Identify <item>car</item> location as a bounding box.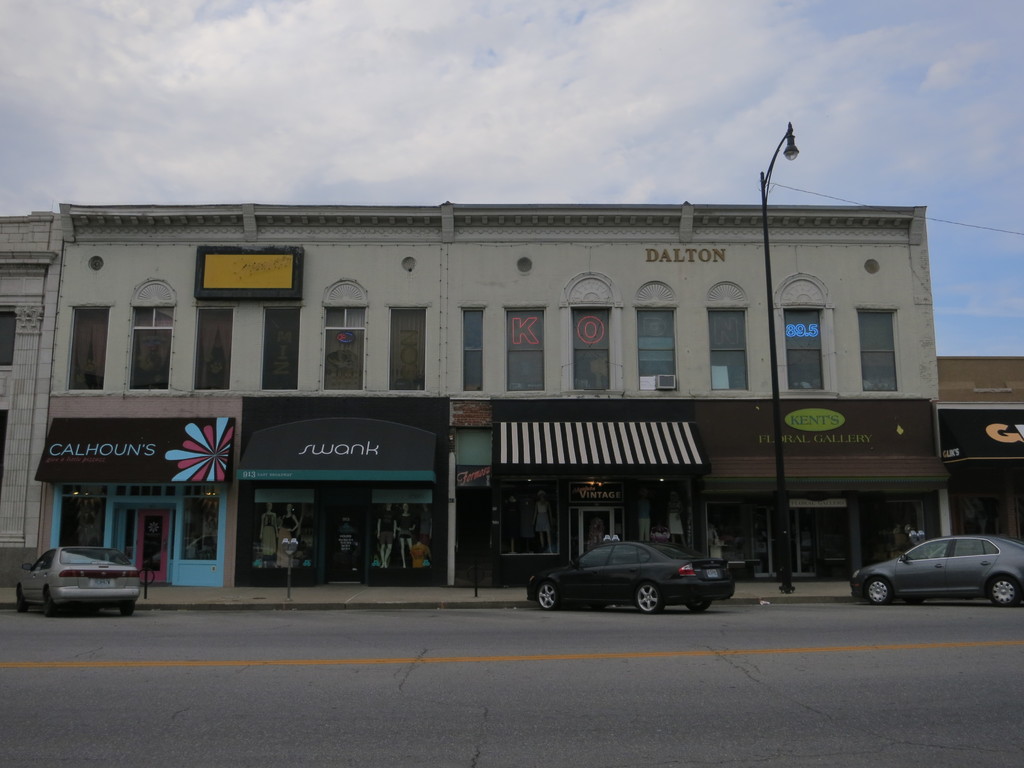
(845, 534, 1023, 604).
